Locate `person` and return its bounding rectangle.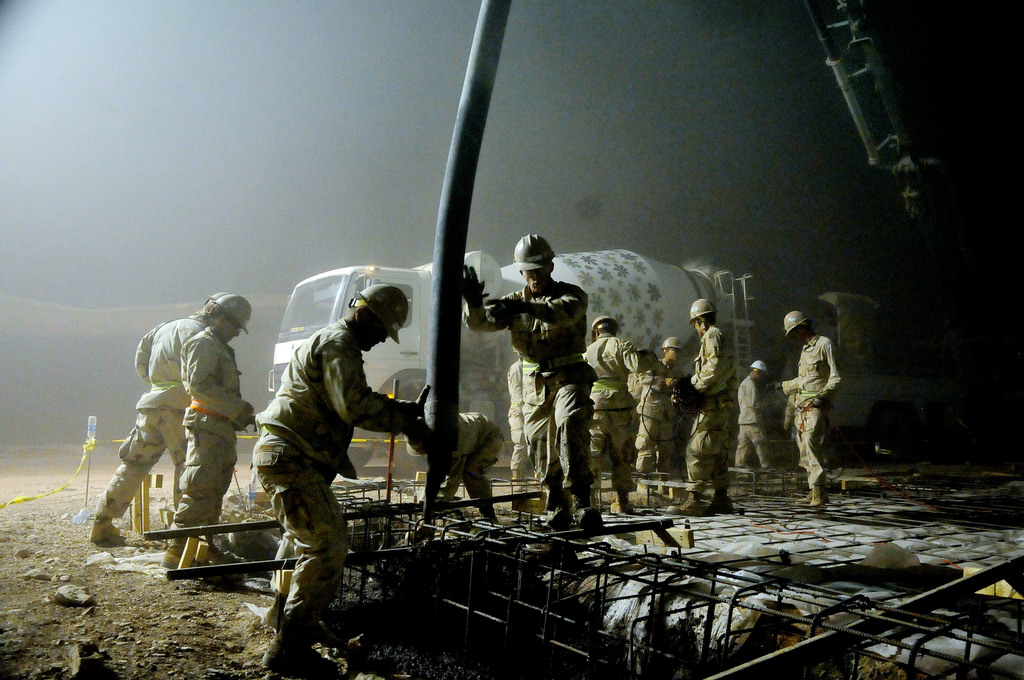
locate(502, 355, 543, 487).
